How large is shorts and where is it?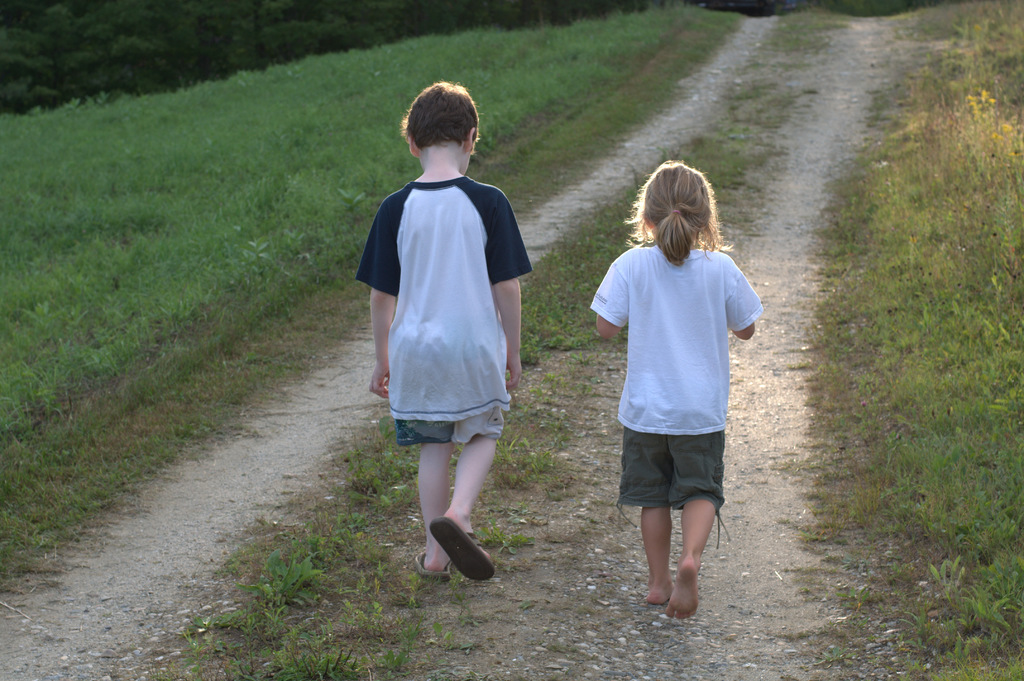
Bounding box: (397,409,504,447).
